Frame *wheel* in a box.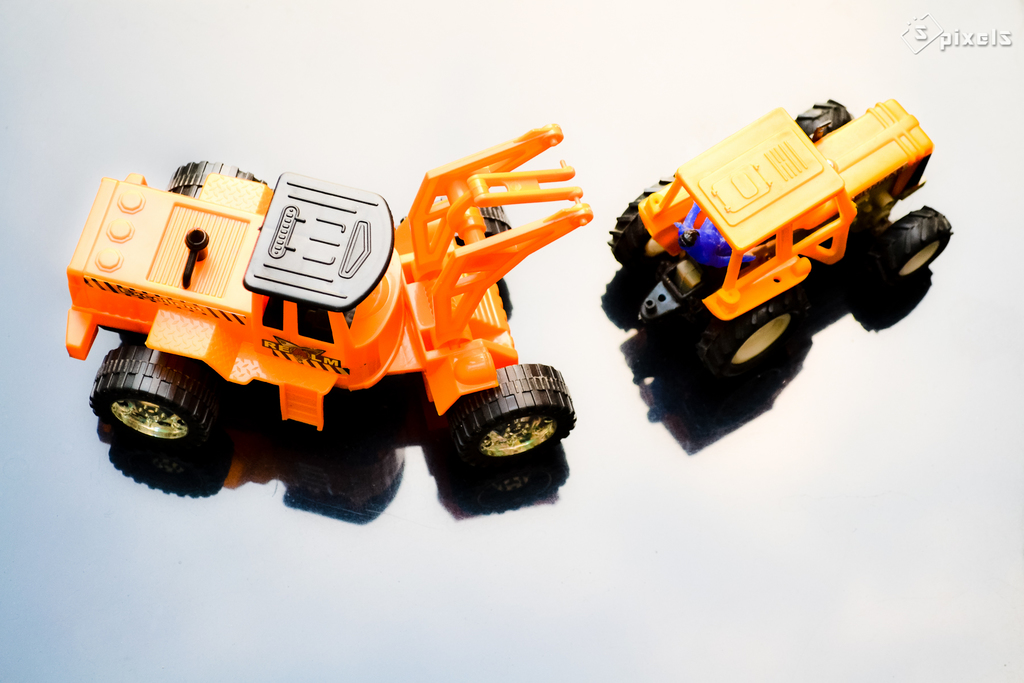
l=792, t=97, r=854, b=143.
